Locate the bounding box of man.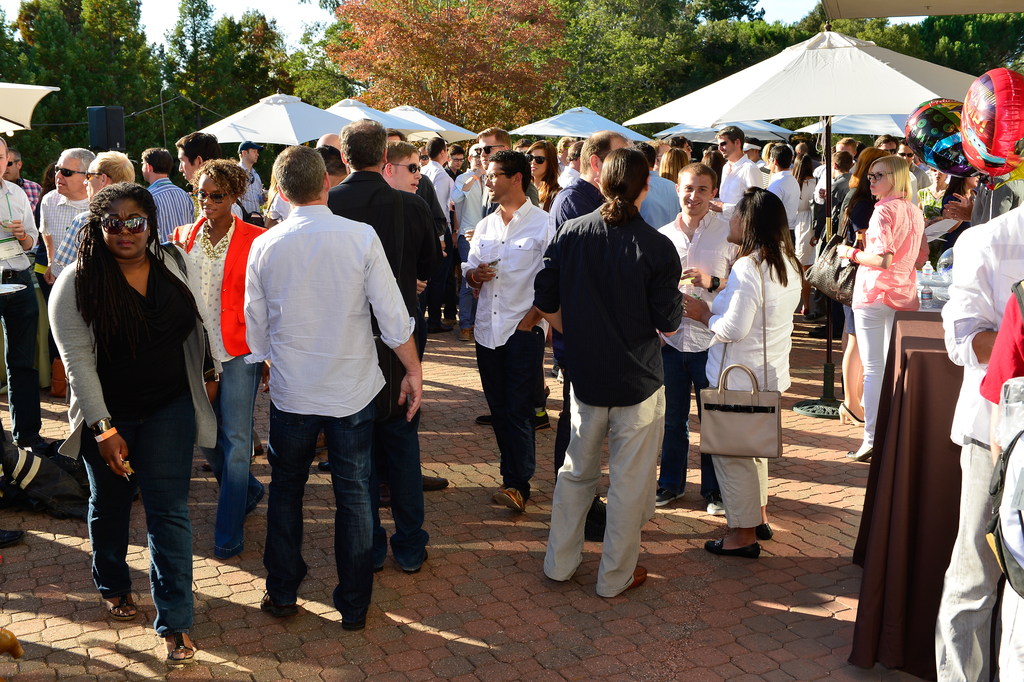
Bounding box: bbox=[174, 136, 220, 183].
